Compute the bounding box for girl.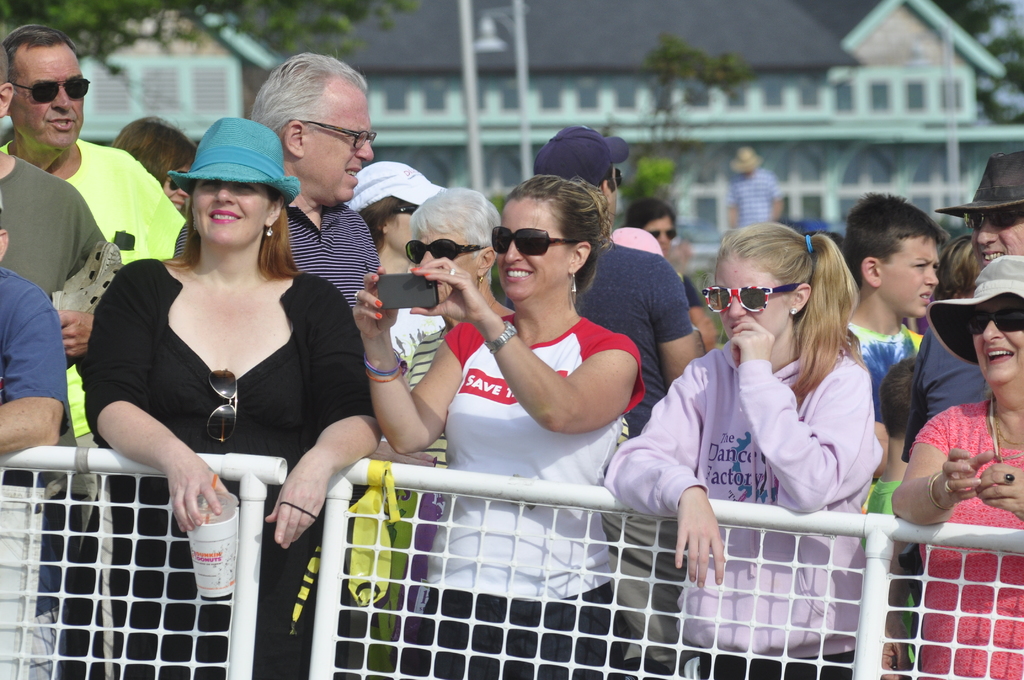
605,220,879,679.
